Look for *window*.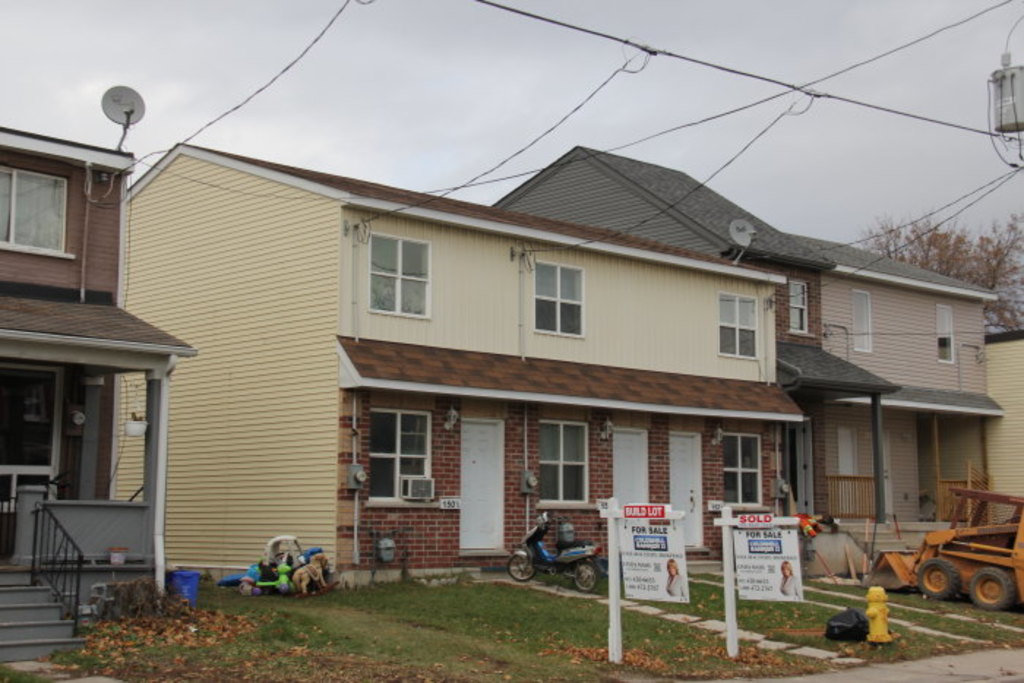
Found: (535,260,585,335).
